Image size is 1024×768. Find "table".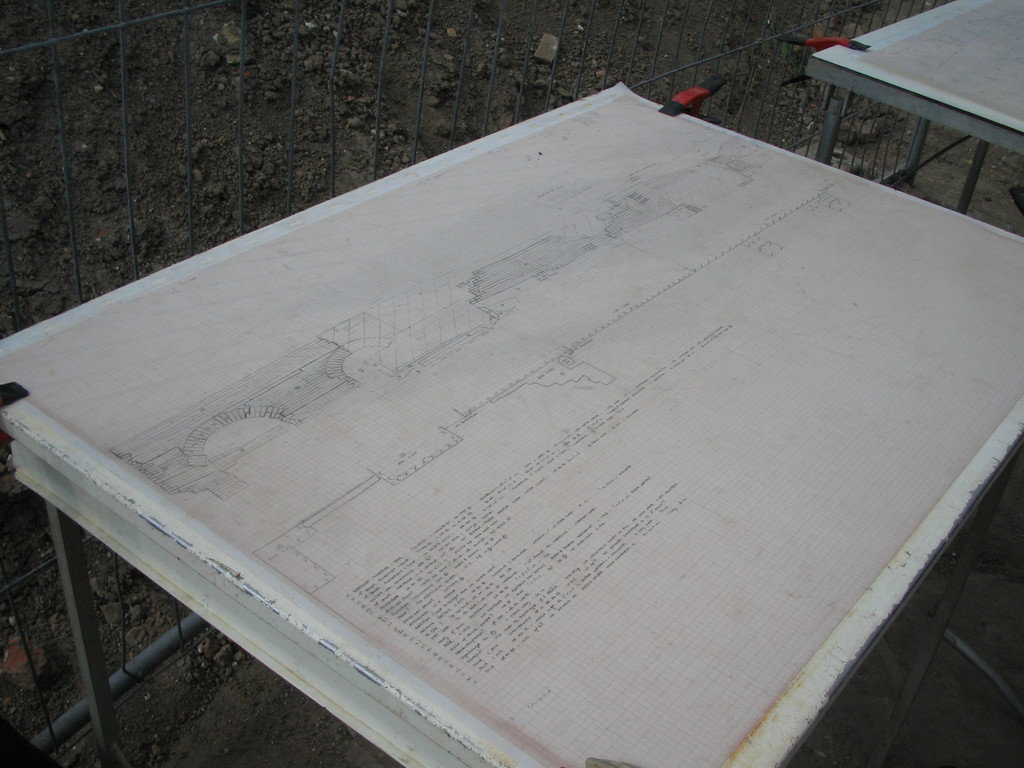
bbox=(0, 79, 1023, 767).
